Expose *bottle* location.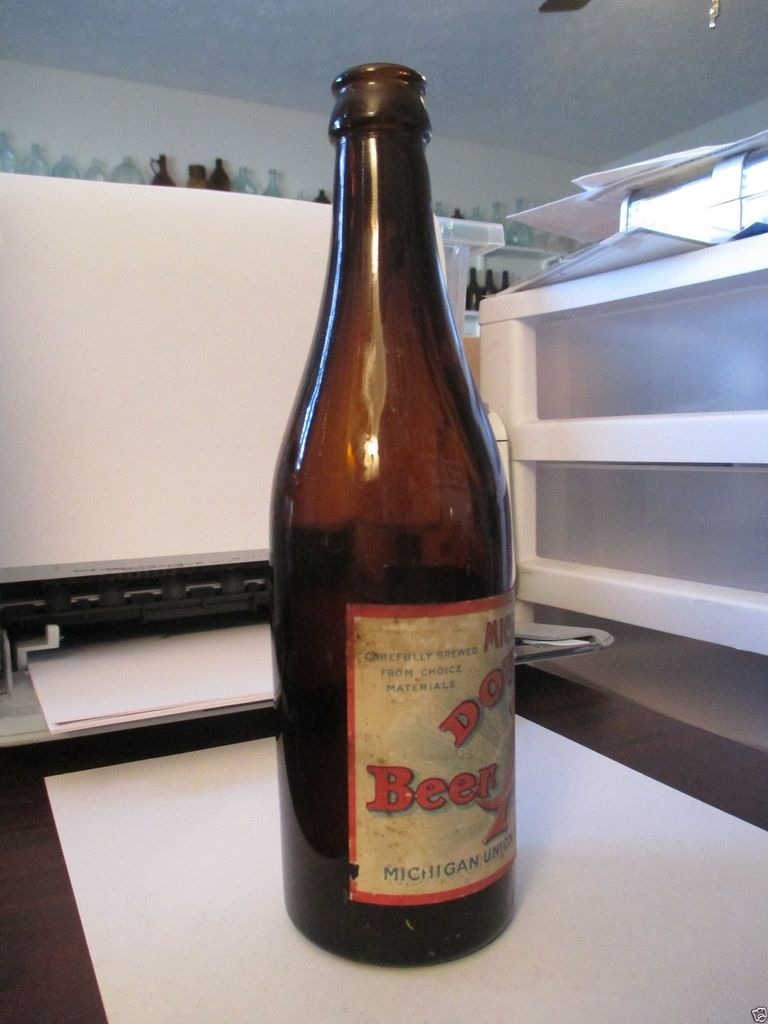
Exposed at {"left": 481, "top": 271, "right": 493, "bottom": 303}.
